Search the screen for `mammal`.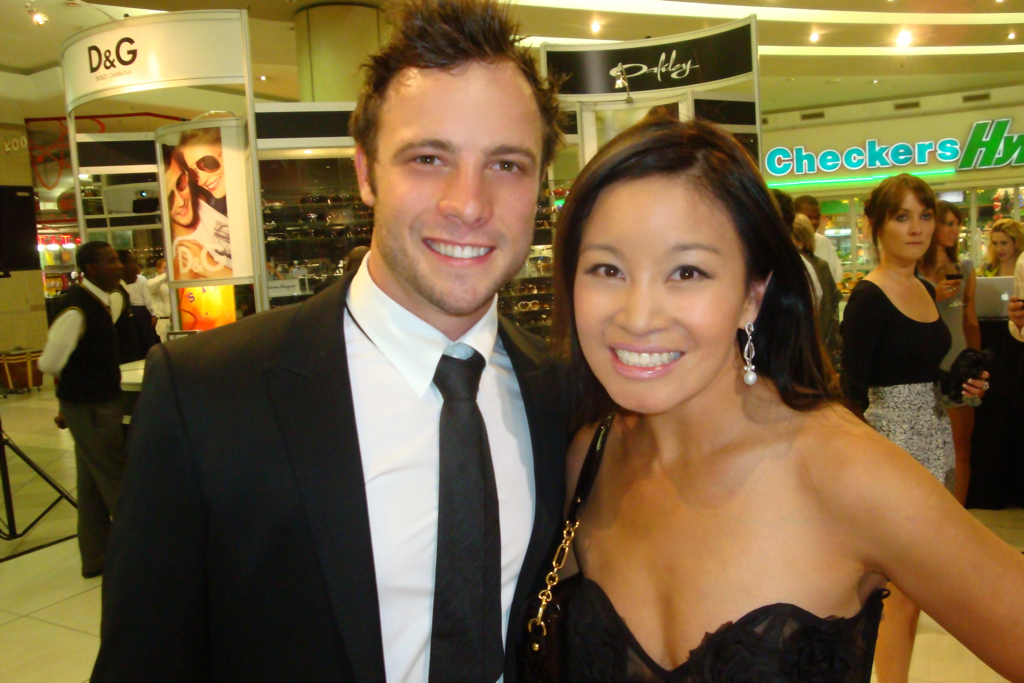
Found at left=836, top=167, right=956, bottom=682.
